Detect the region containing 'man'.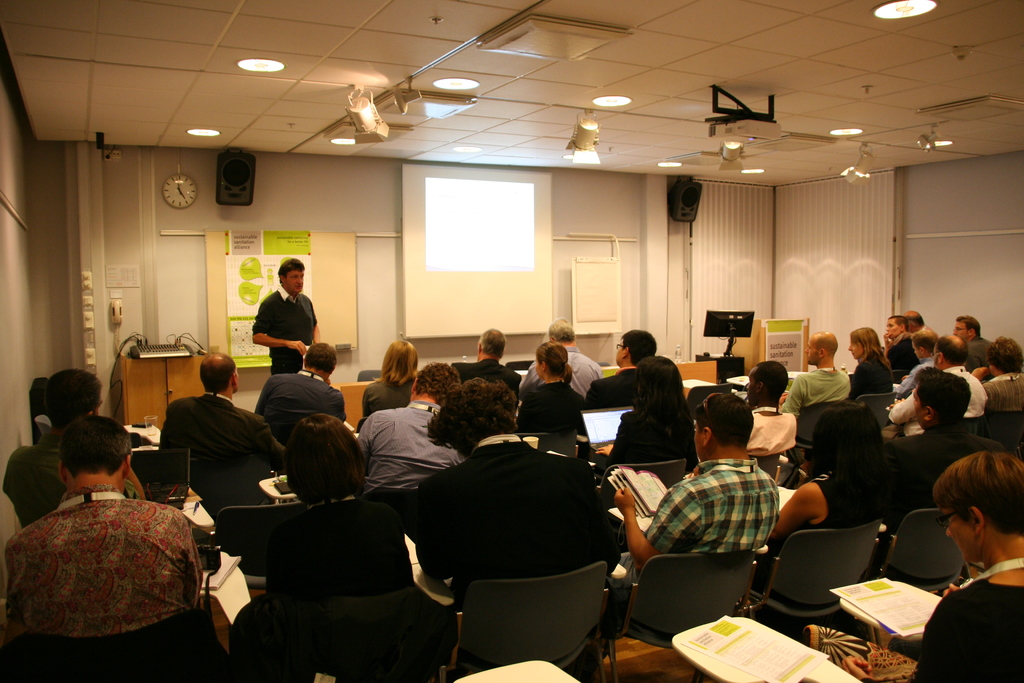
Rect(881, 336, 984, 441).
